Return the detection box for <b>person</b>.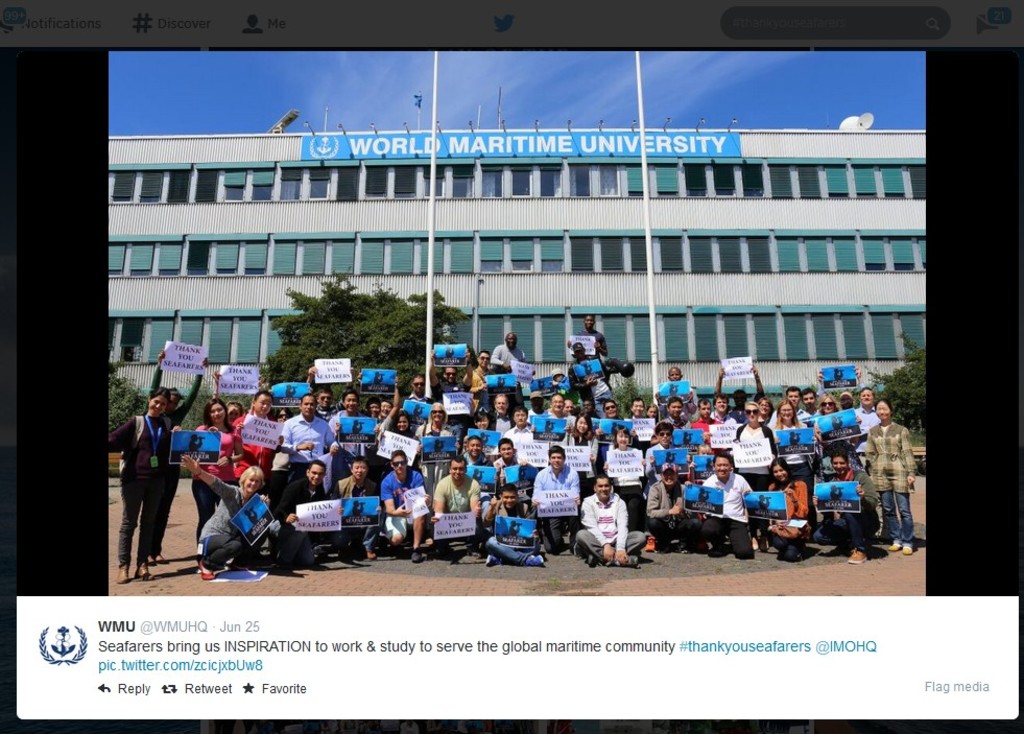
Rect(181, 454, 283, 589).
